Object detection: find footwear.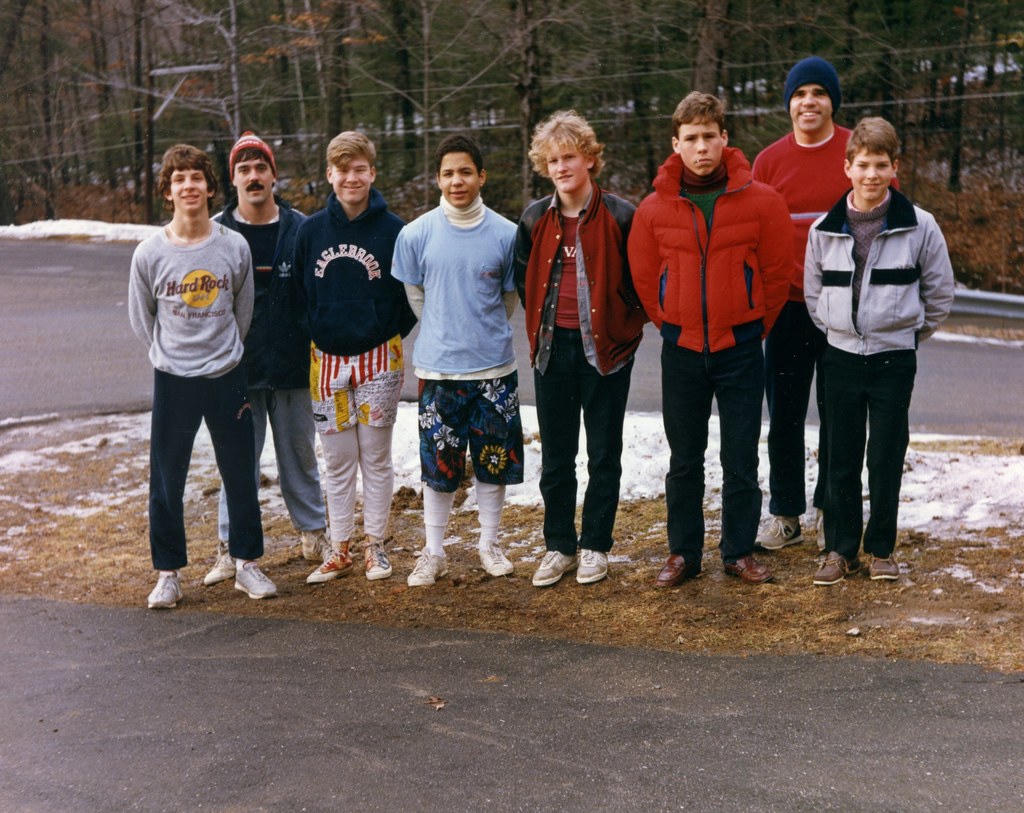
select_region(305, 541, 354, 586).
